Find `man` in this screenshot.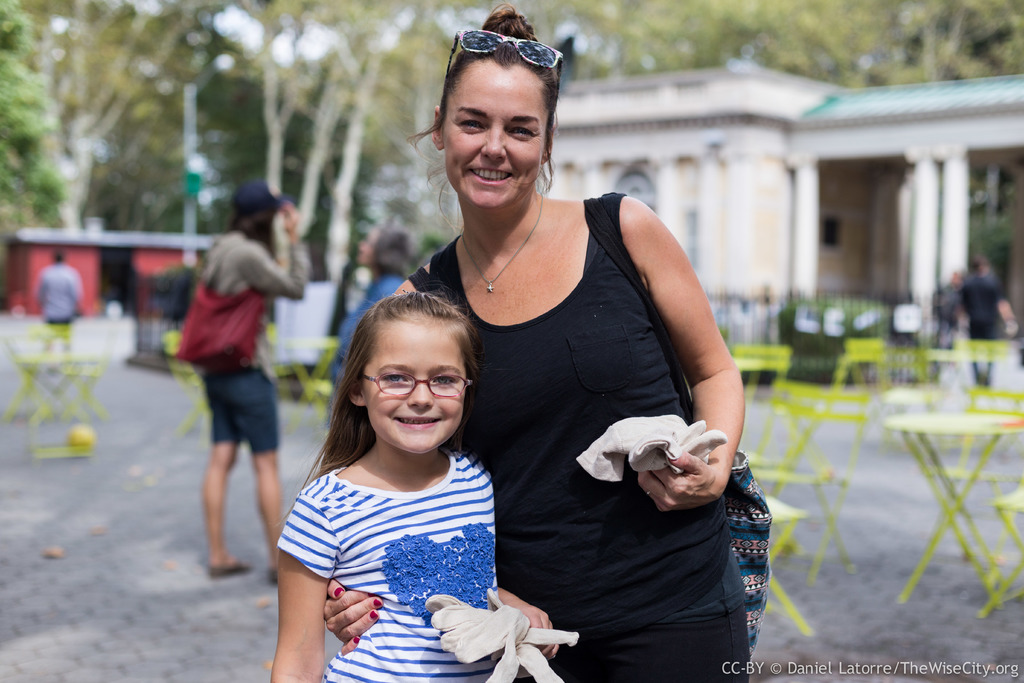
The bounding box for `man` is {"x1": 30, "y1": 250, "x2": 90, "y2": 359}.
